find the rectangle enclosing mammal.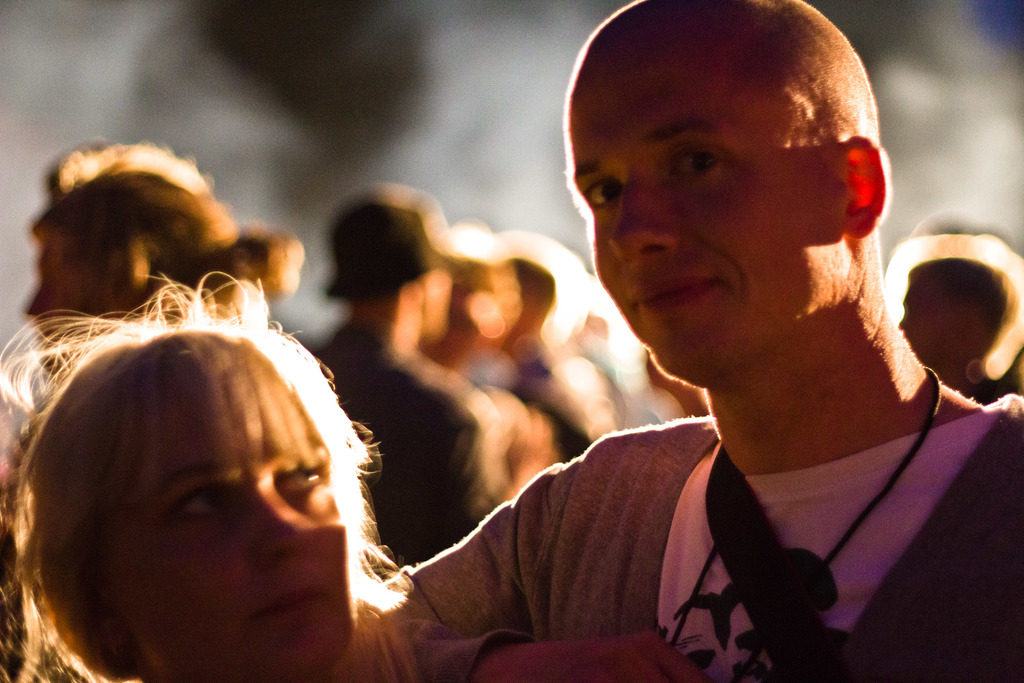
(897,239,1023,397).
